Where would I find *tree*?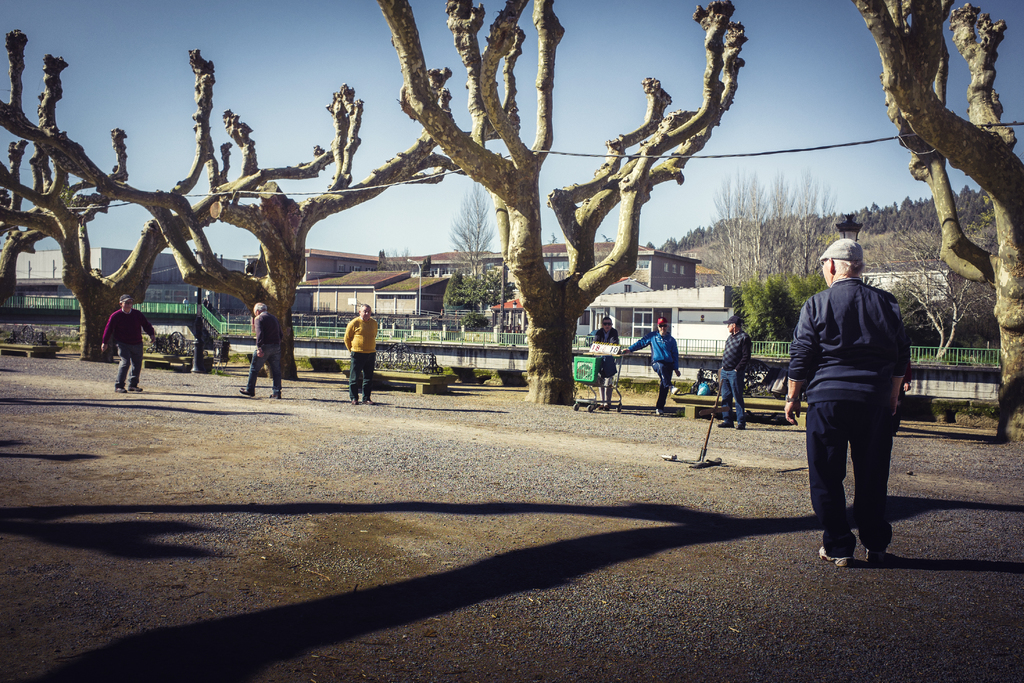
At (837,8,1023,441).
